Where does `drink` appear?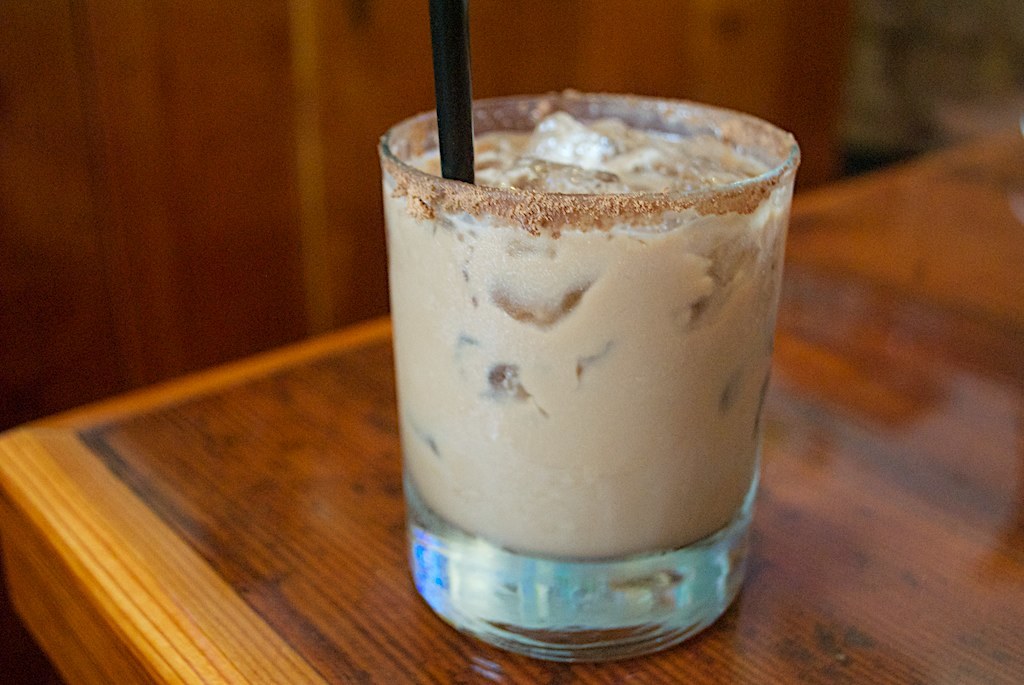
Appears at 373, 62, 836, 655.
